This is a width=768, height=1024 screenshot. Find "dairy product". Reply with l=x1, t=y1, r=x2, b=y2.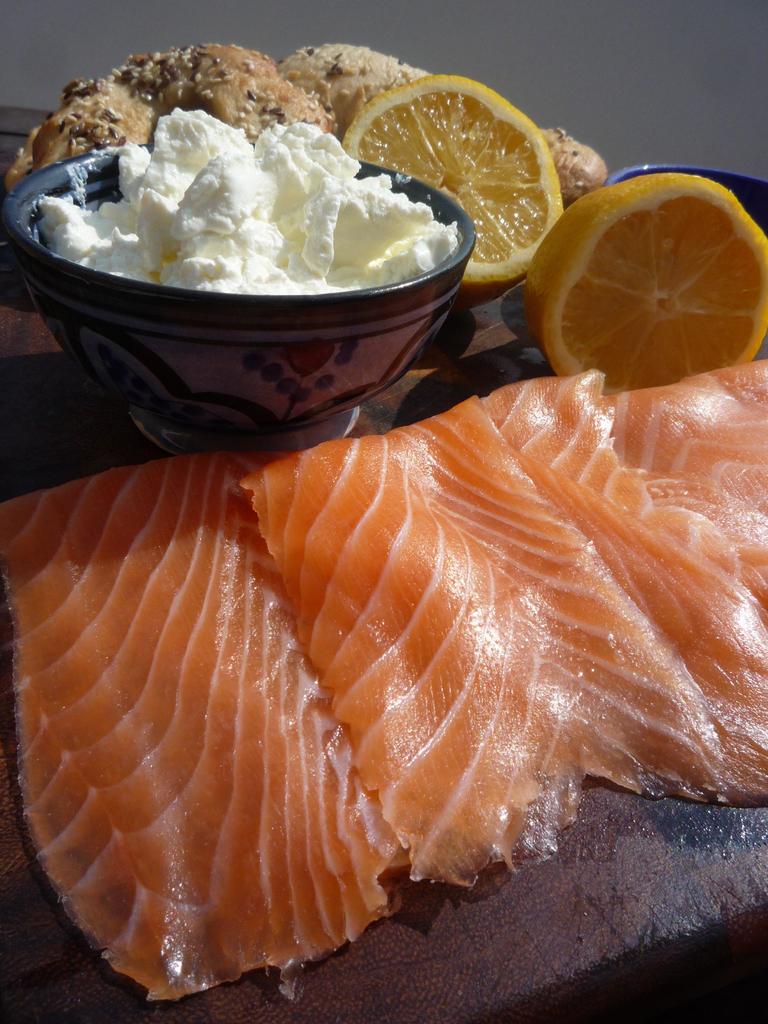
l=29, t=106, r=458, b=293.
